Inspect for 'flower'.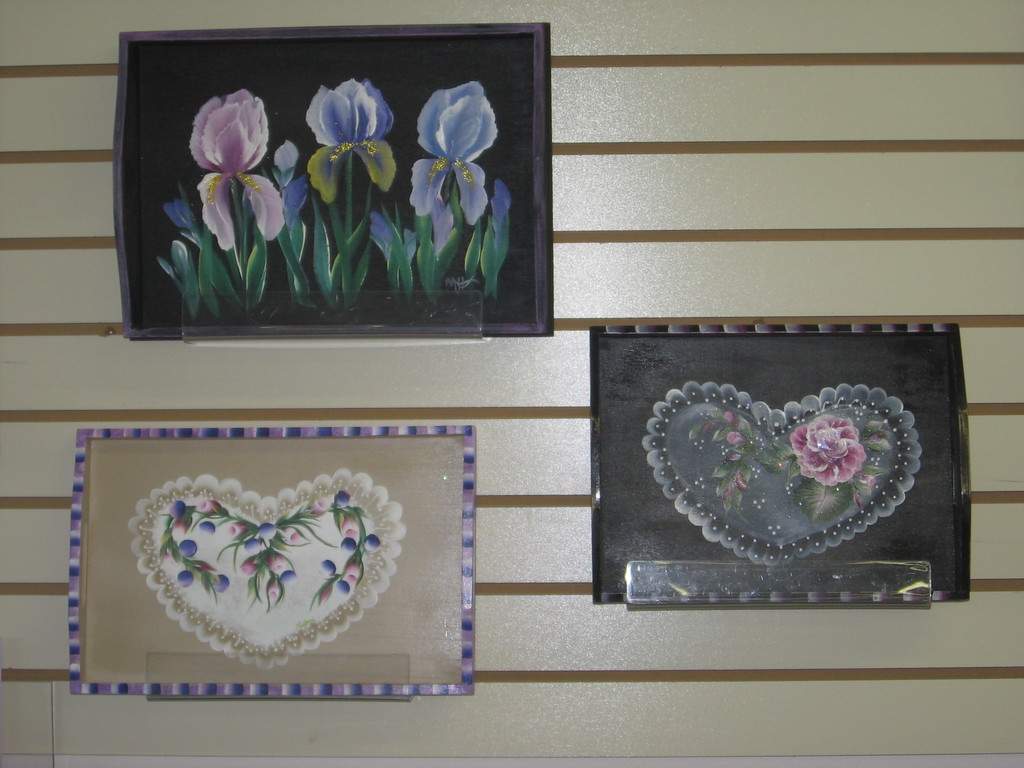
Inspection: [left=413, top=78, right=501, bottom=213].
